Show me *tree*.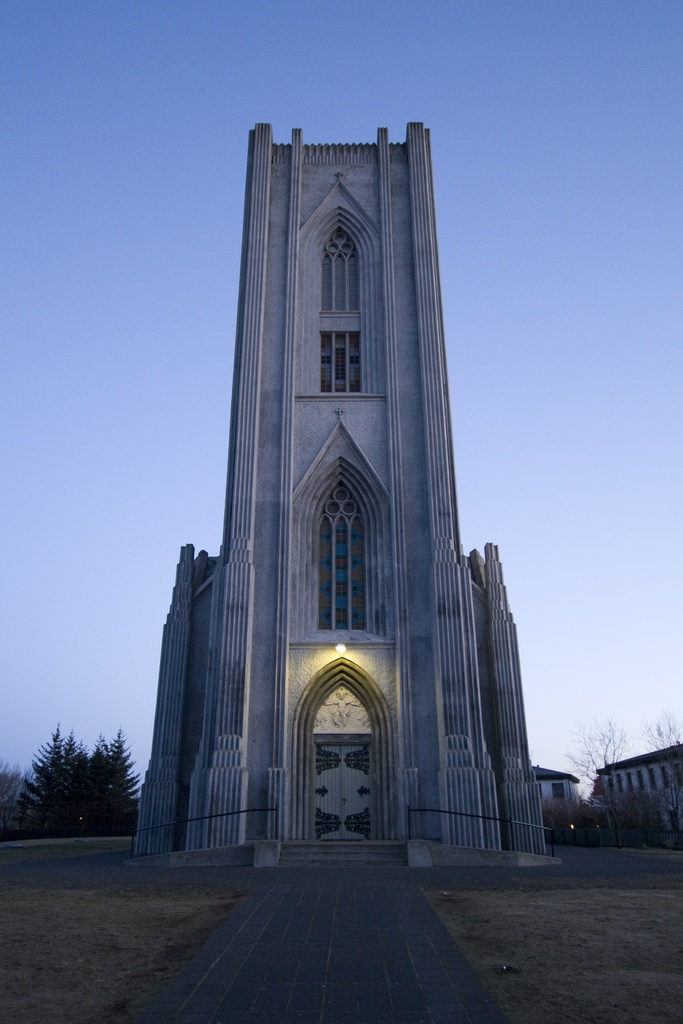
*tree* is here: region(567, 714, 639, 838).
